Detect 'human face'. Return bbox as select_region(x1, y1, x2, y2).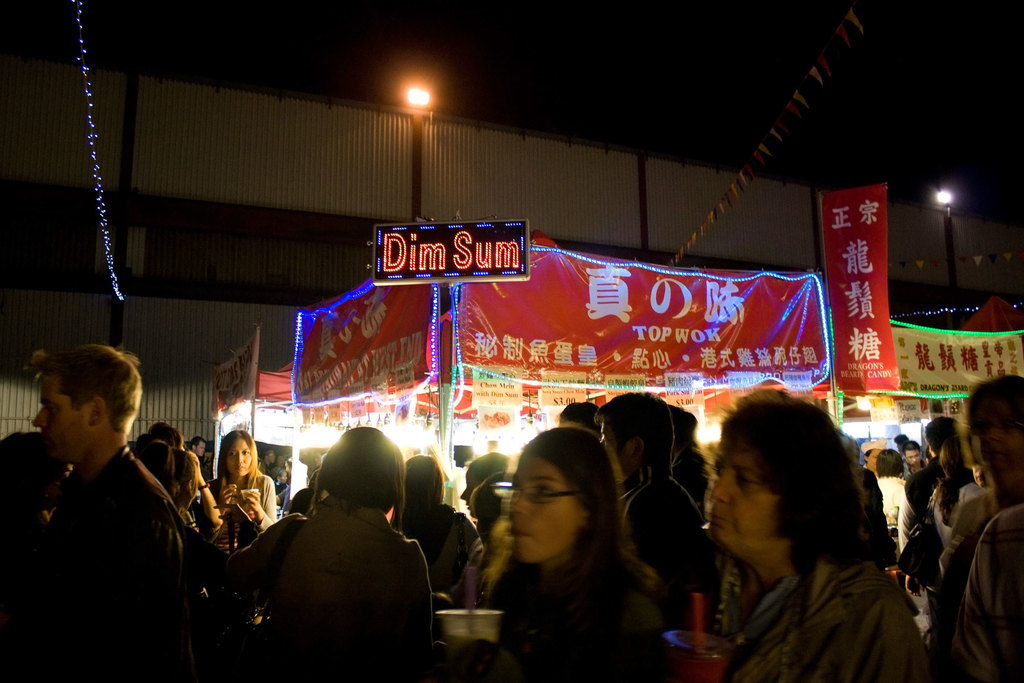
select_region(460, 472, 480, 521).
